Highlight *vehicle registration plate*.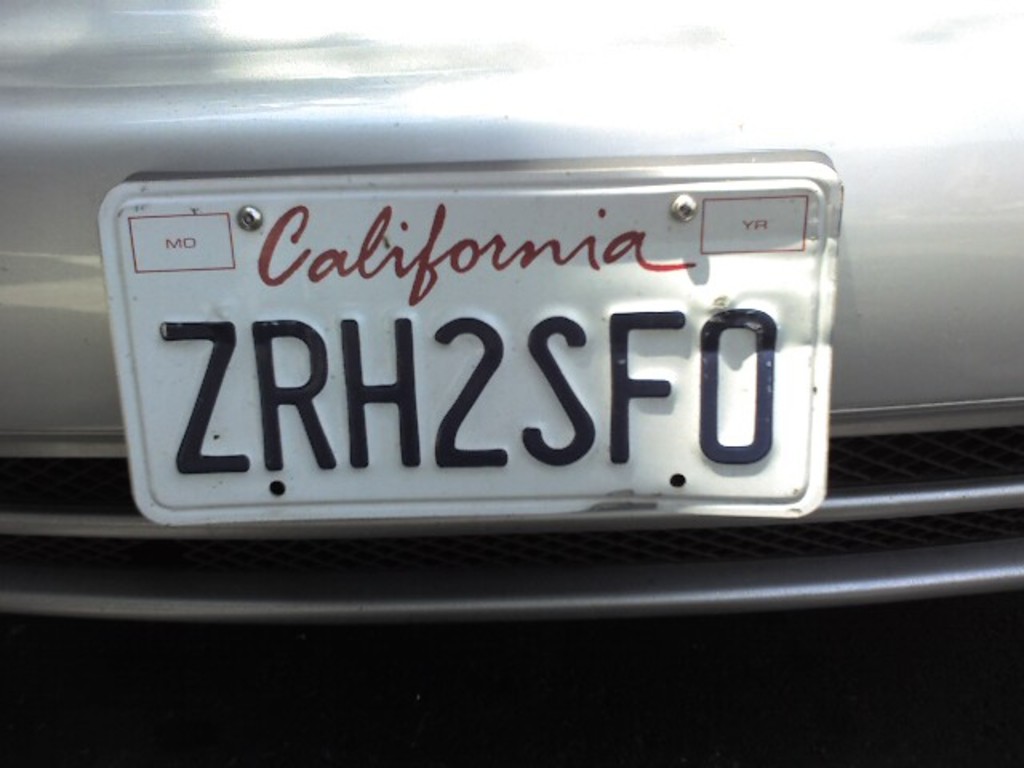
Highlighted region: detection(102, 160, 846, 526).
